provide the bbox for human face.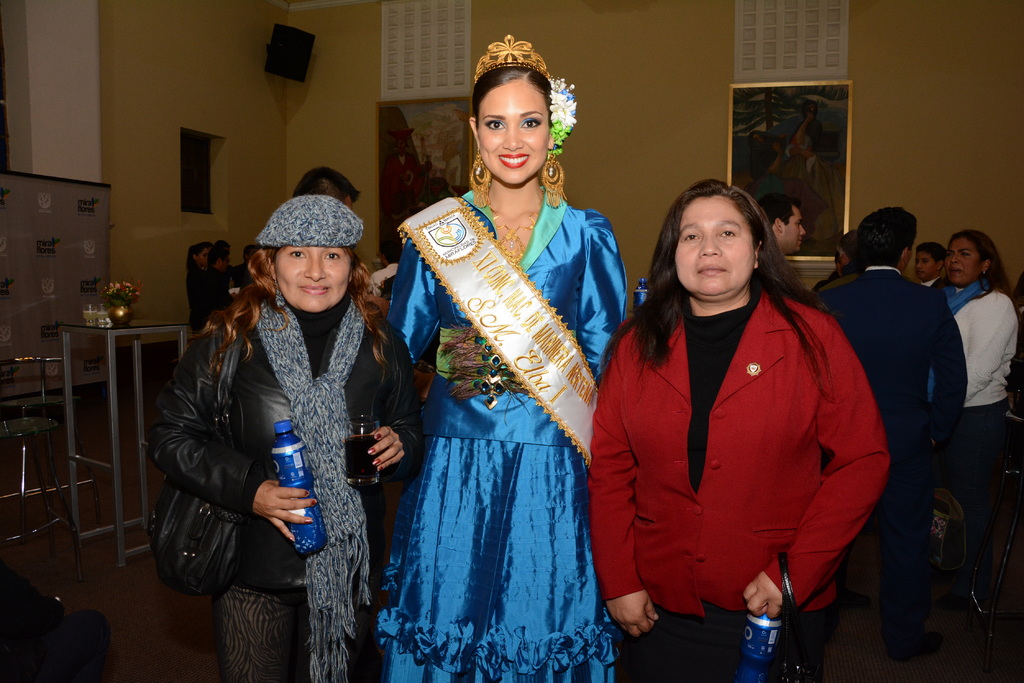
select_region(950, 239, 995, 289).
